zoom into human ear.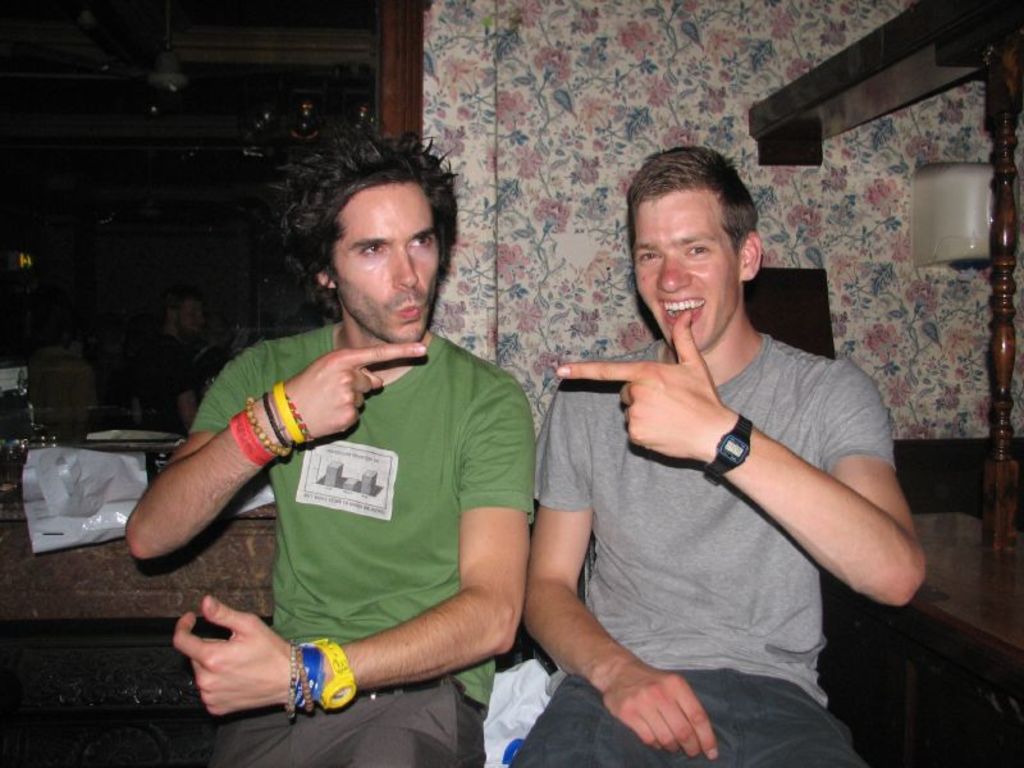
Zoom target: <bbox>742, 229, 762, 280</bbox>.
